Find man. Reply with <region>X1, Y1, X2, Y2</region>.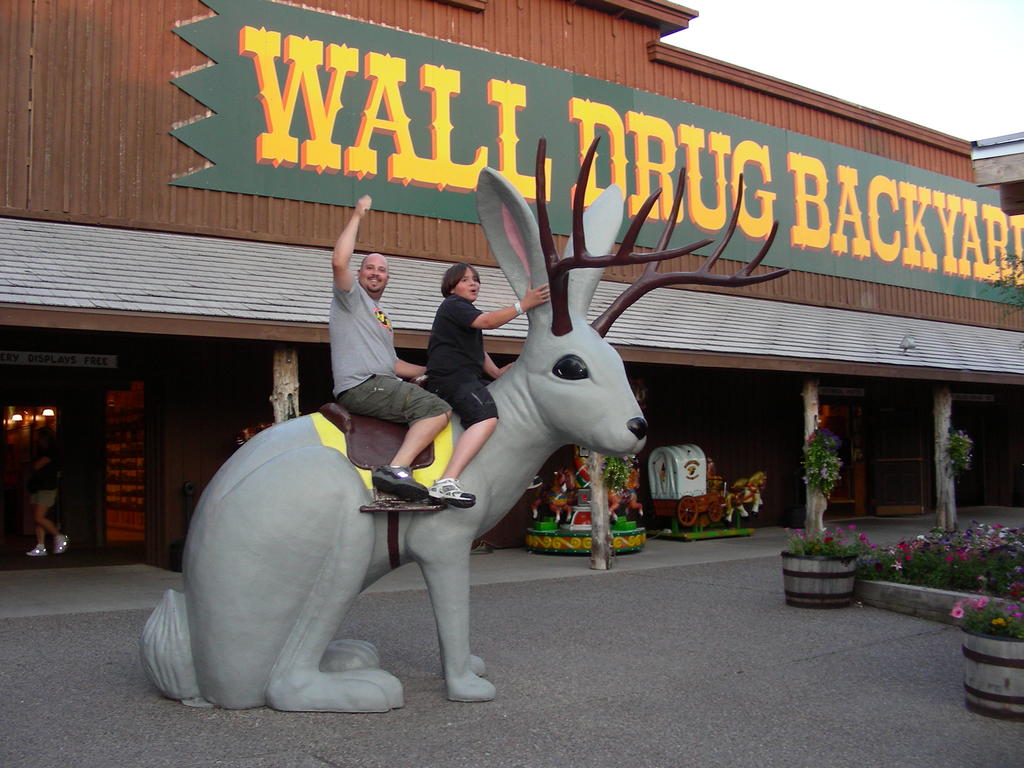
<region>328, 191, 452, 500</region>.
